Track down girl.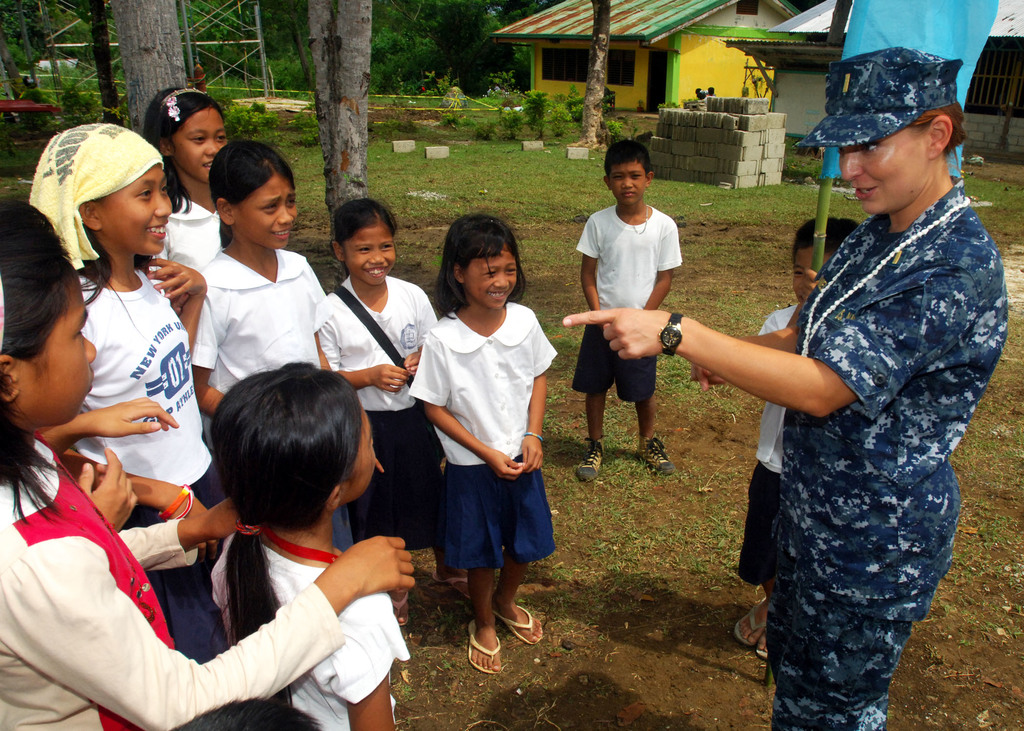
Tracked to (319,198,470,625).
